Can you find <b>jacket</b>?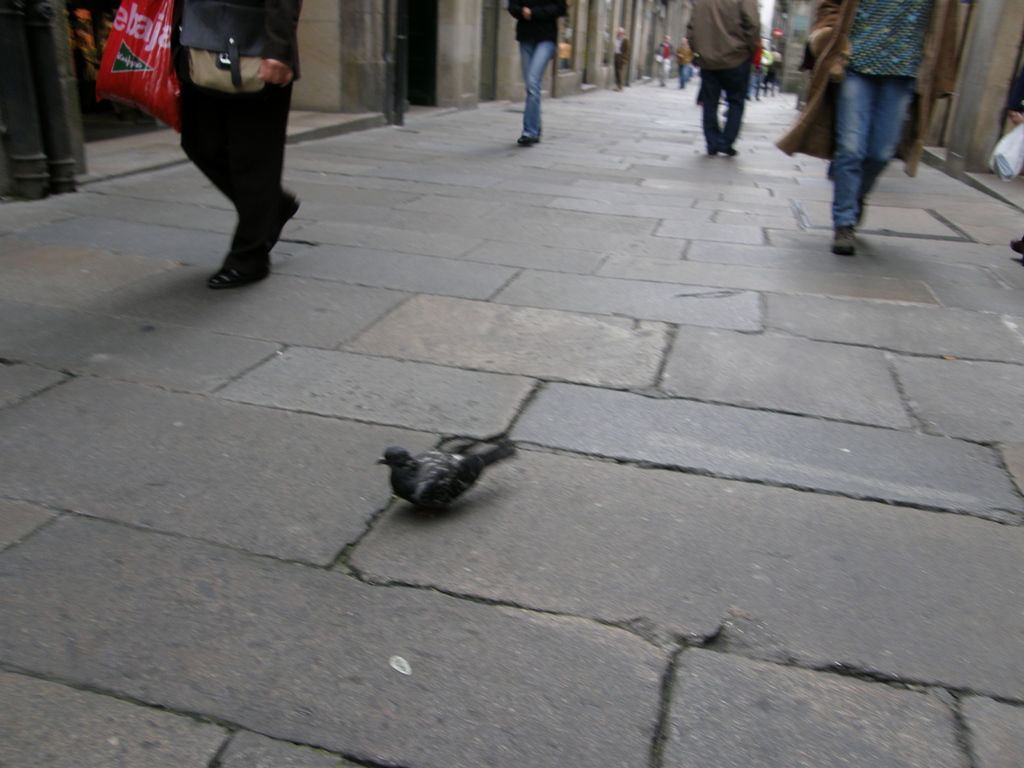
Yes, bounding box: (left=767, top=0, right=969, bottom=173).
